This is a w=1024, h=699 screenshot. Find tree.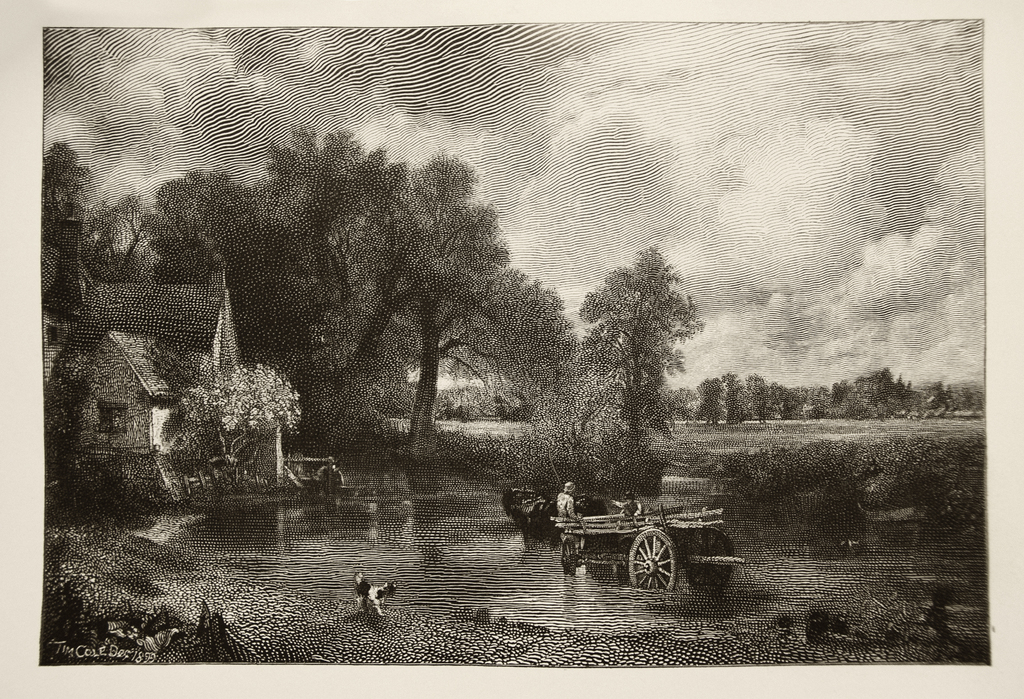
Bounding box: region(358, 150, 579, 458).
